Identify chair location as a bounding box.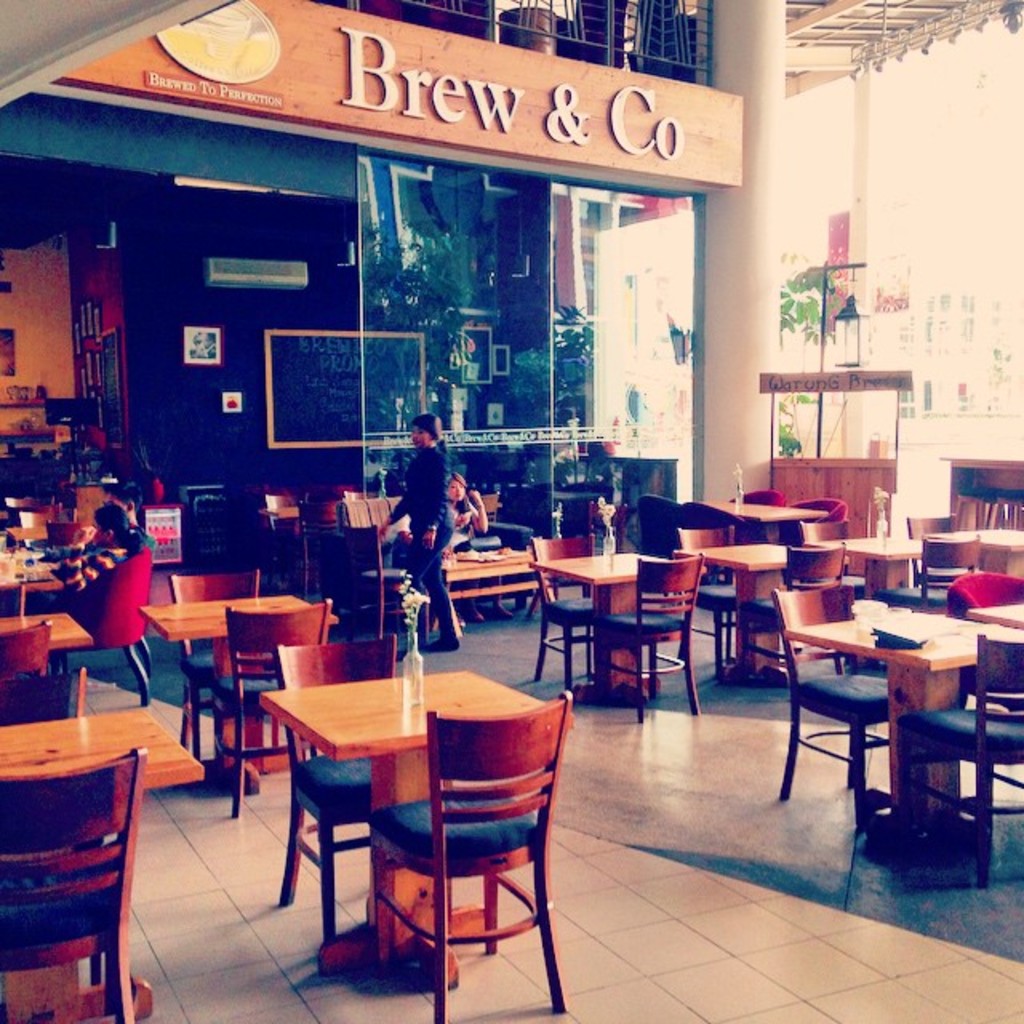
642,496,690,555.
